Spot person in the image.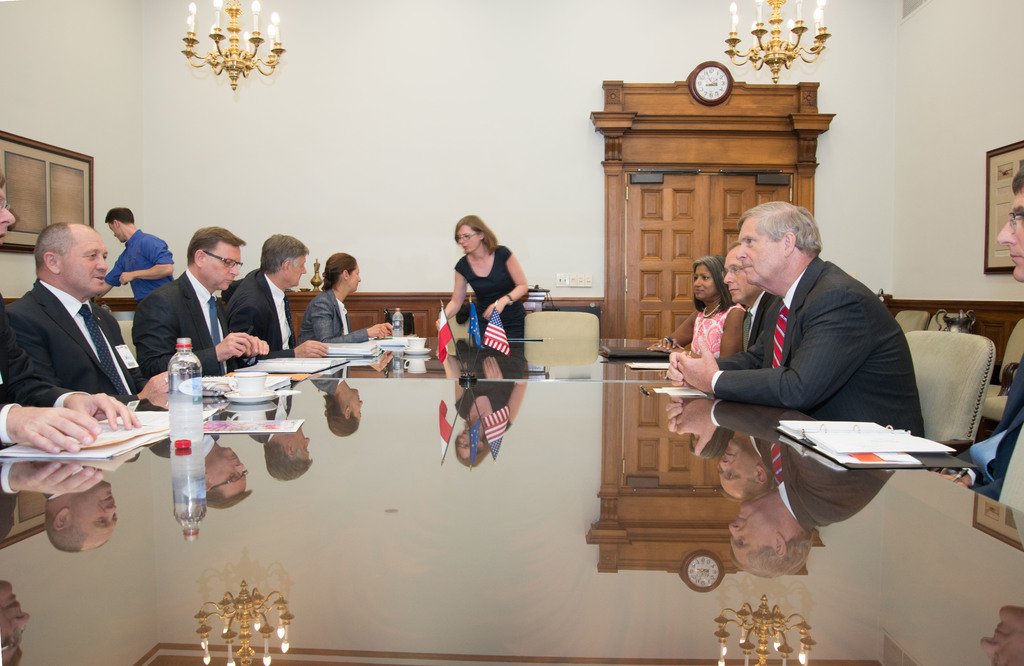
person found at bbox=(932, 164, 1023, 502).
